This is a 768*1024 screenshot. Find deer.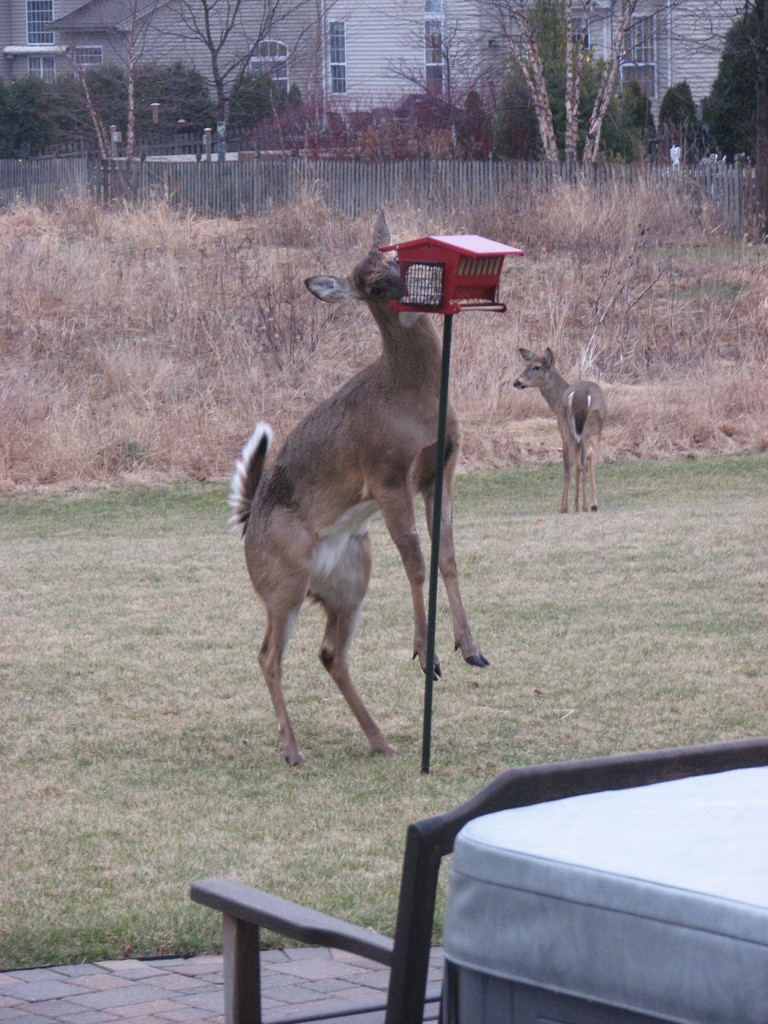
Bounding box: [left=233, top=197, right=492, bottom=769].
